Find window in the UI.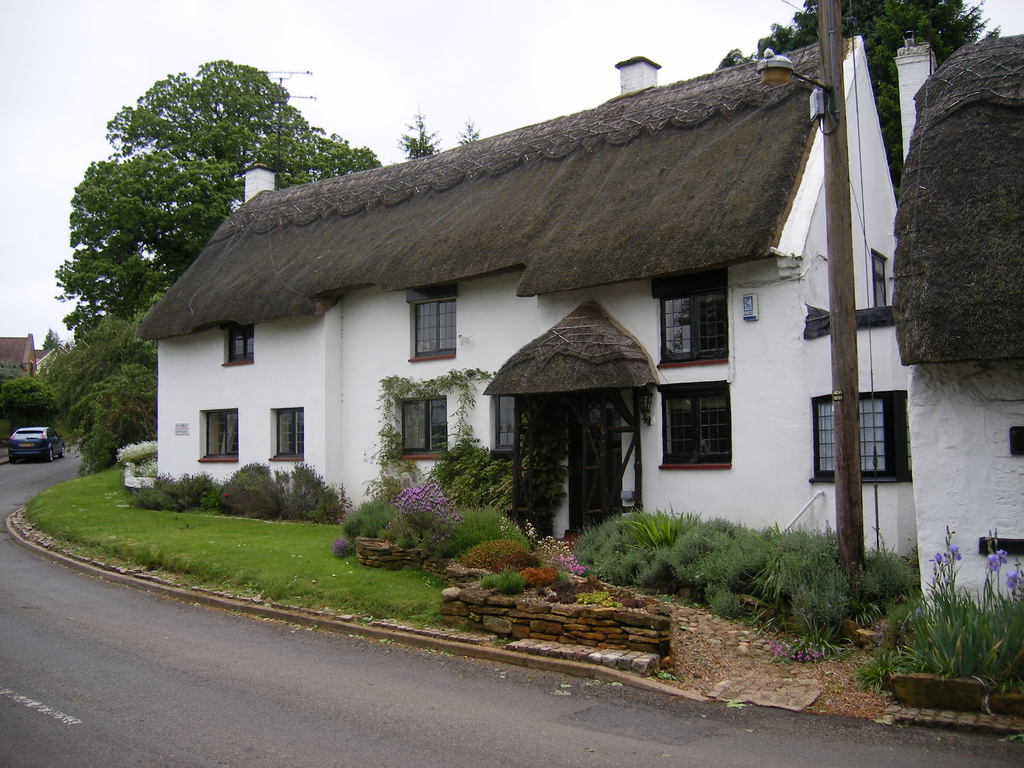
UI element at x1=222, y1=321, x2=253, y2=366.
